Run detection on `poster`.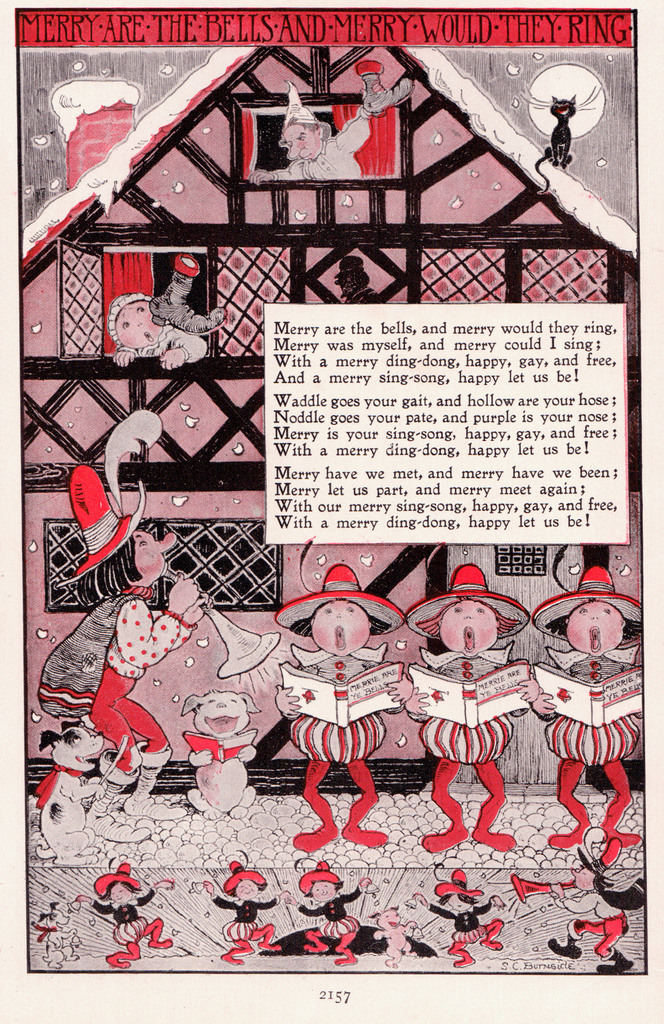
Result: bbox(0, 0, 663, 1023).
